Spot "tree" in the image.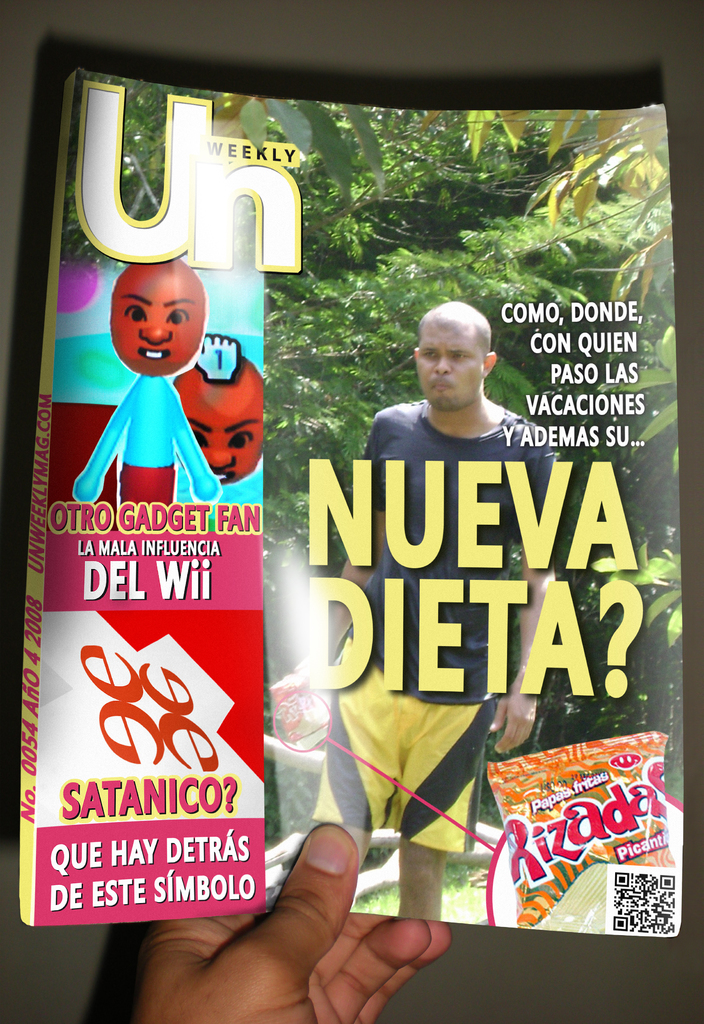
"tree" found at bbox=[20, 80, 692, 927].
